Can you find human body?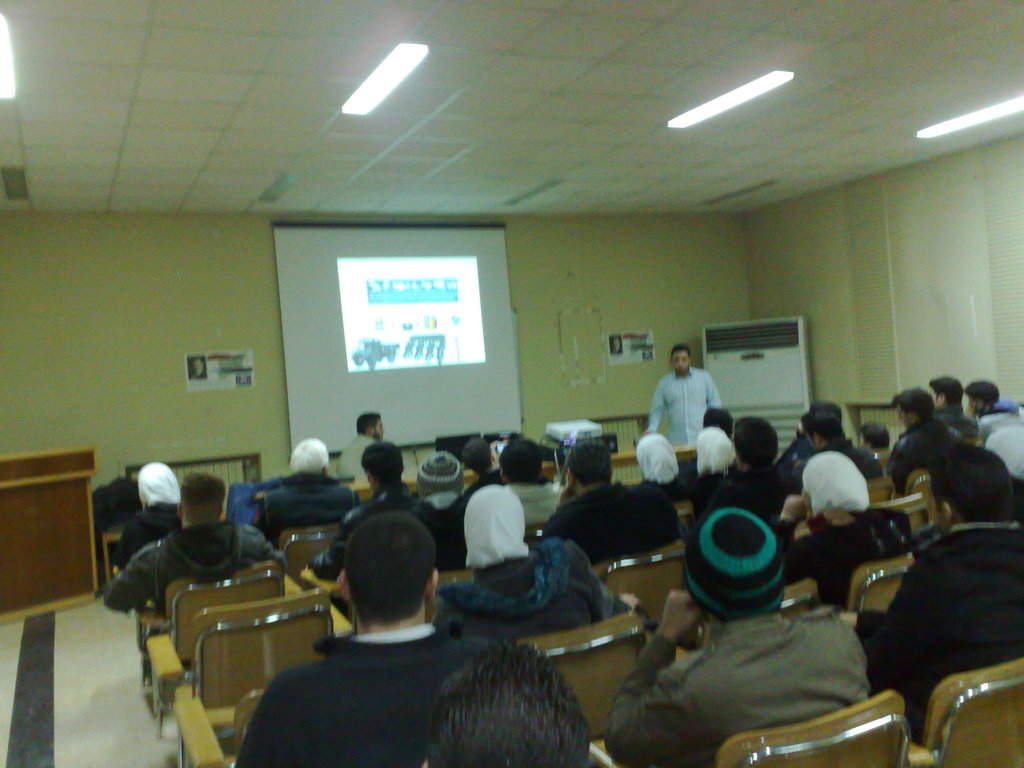
Yes, bounding box: (344, 438, 420, 516).
